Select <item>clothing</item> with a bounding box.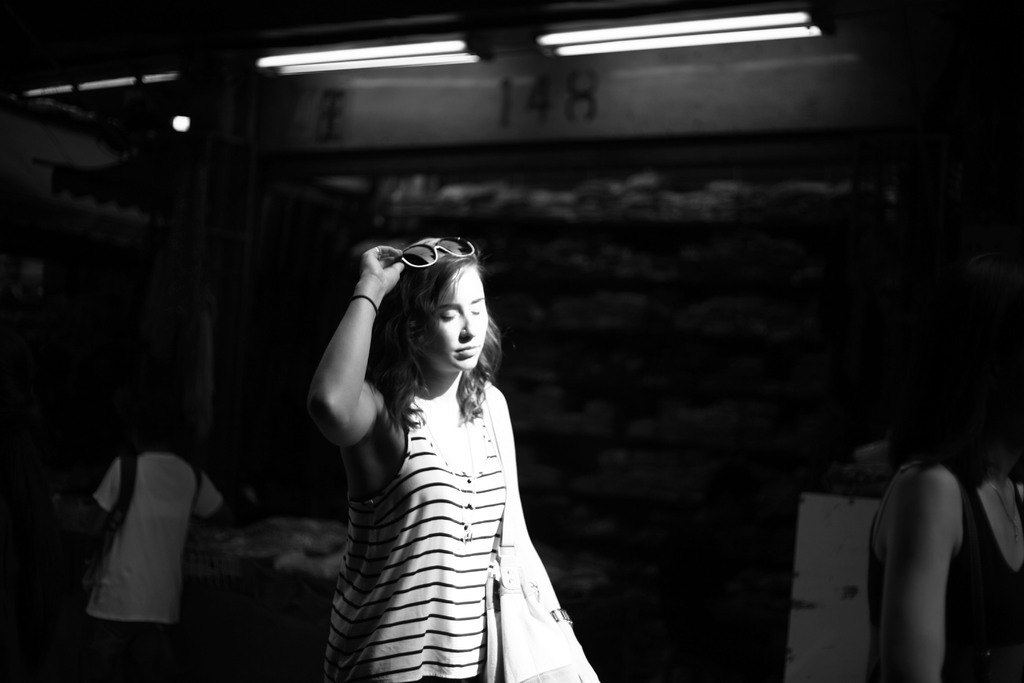
310,317,605,668.
